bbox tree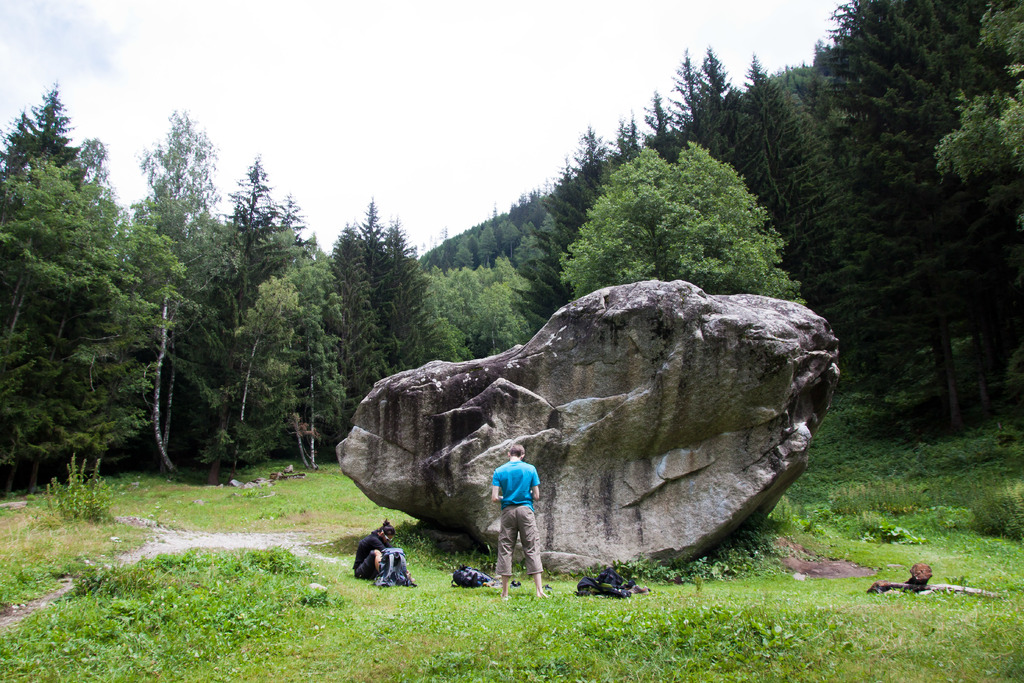
box=[479, 221, 503, 256]
